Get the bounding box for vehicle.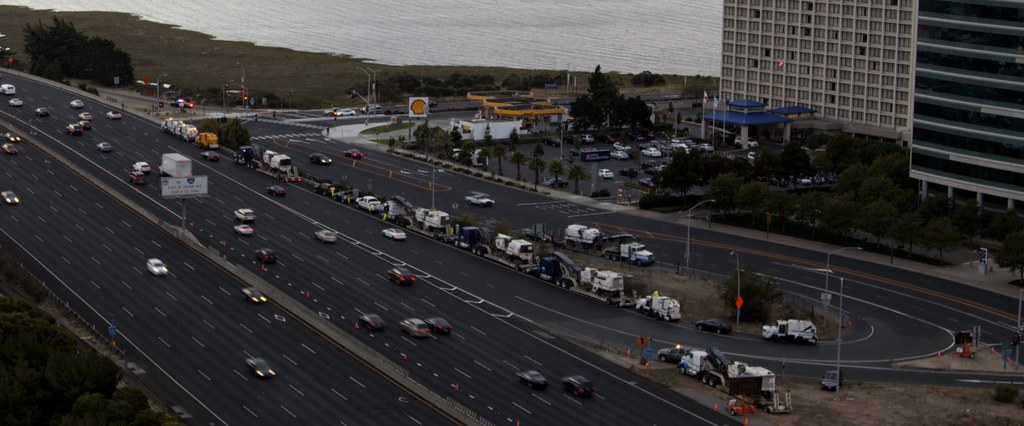
select_region(0, 185, 24, 210).
